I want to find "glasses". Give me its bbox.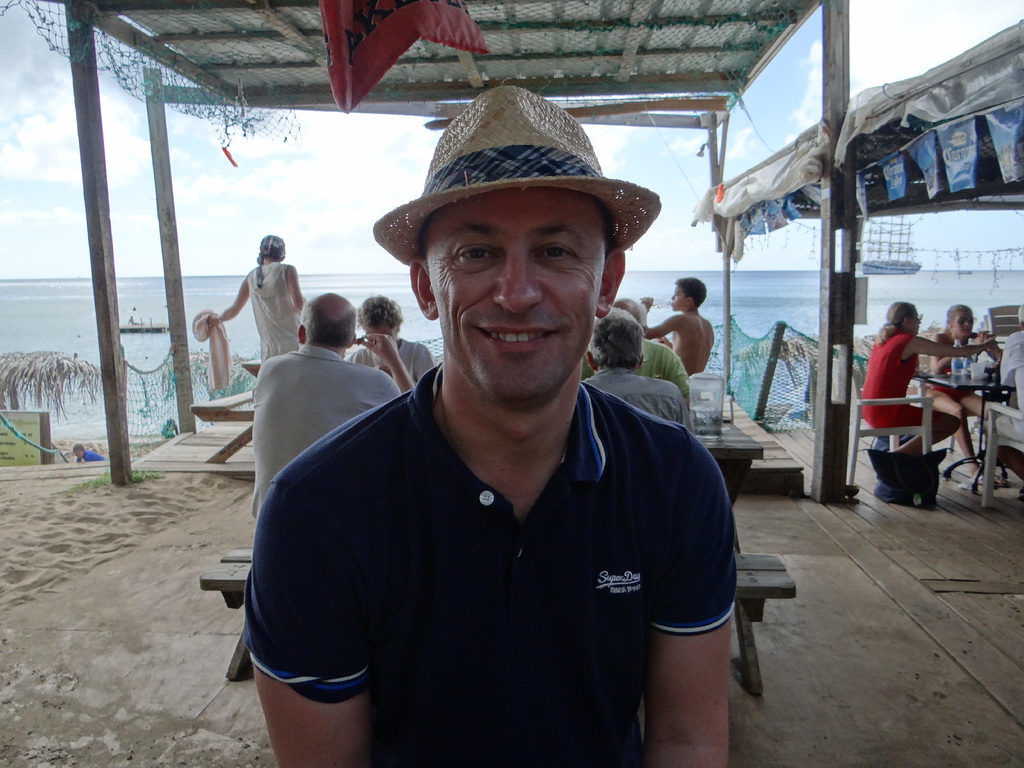
<region>956, 319, 980, 325</region>.
